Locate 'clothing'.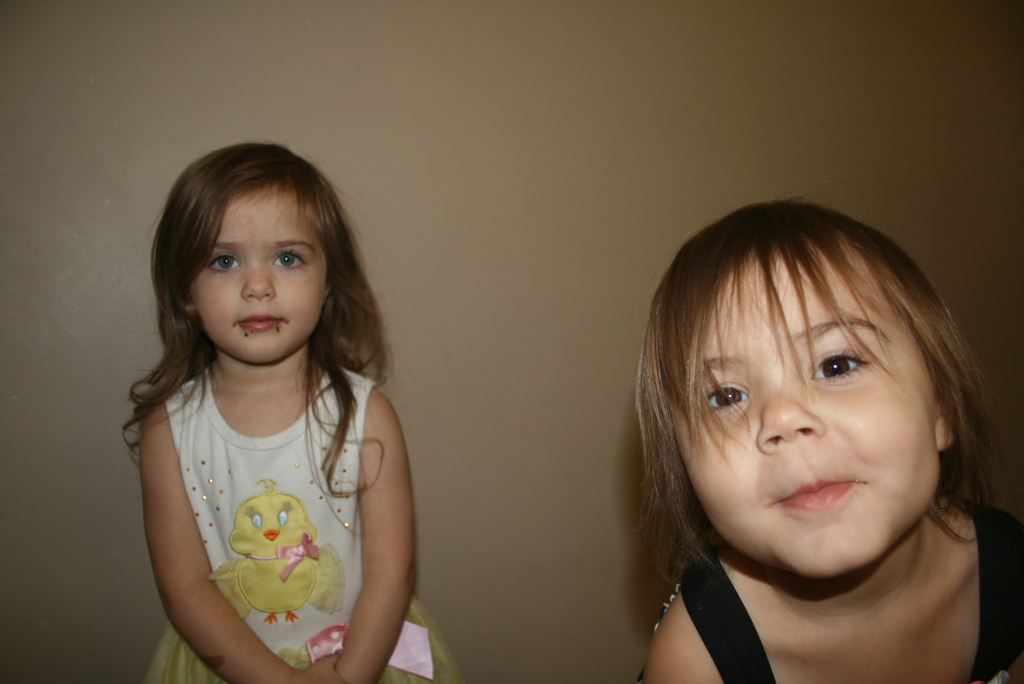
Bounding box: [x1=140, y1=317, x2=414, y2=664].
